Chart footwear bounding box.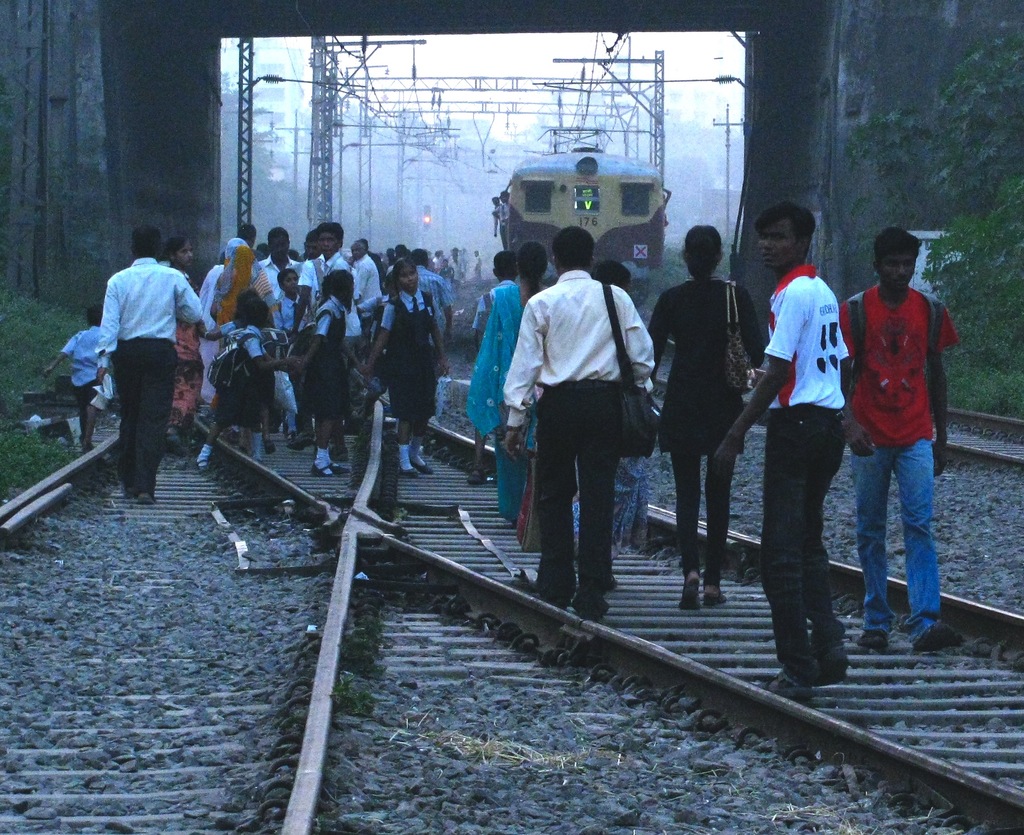
Charted: <box>469,466,482,485</box>.
